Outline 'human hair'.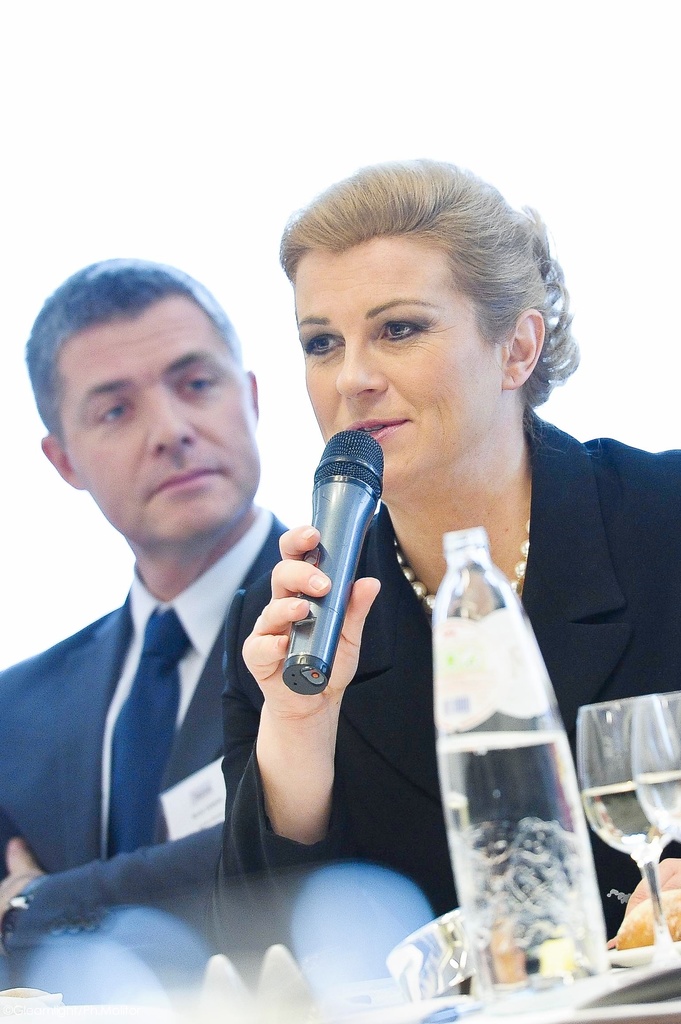
Outline: [24,257,244,445].
